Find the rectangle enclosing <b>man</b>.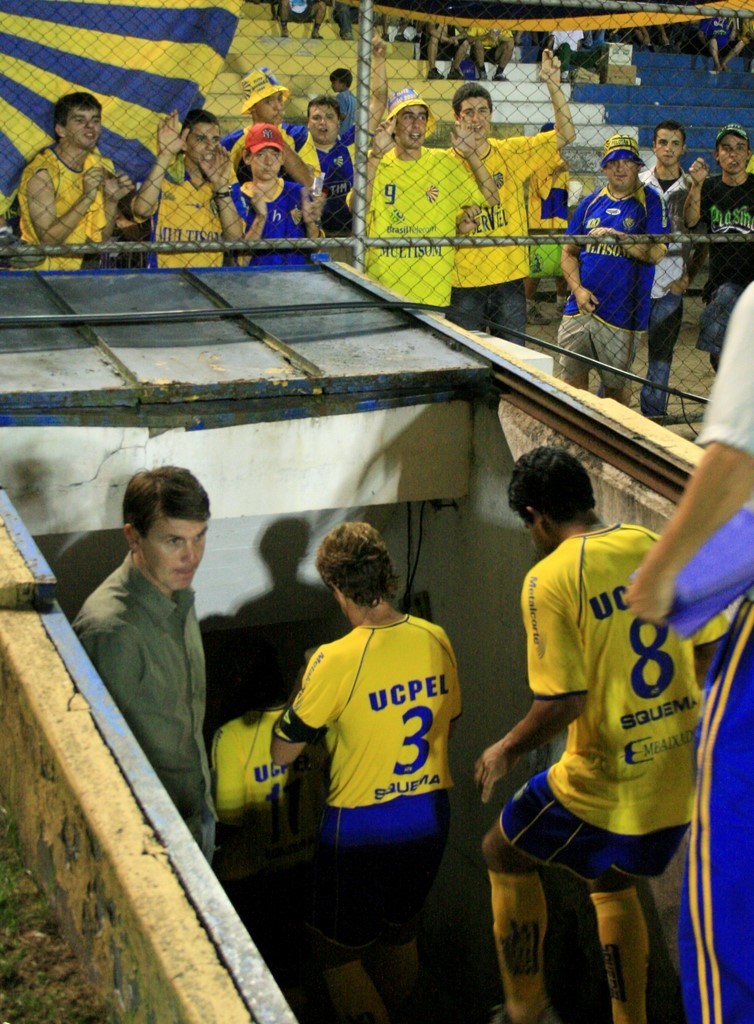
l=679, t=116, r=750, b=370.
